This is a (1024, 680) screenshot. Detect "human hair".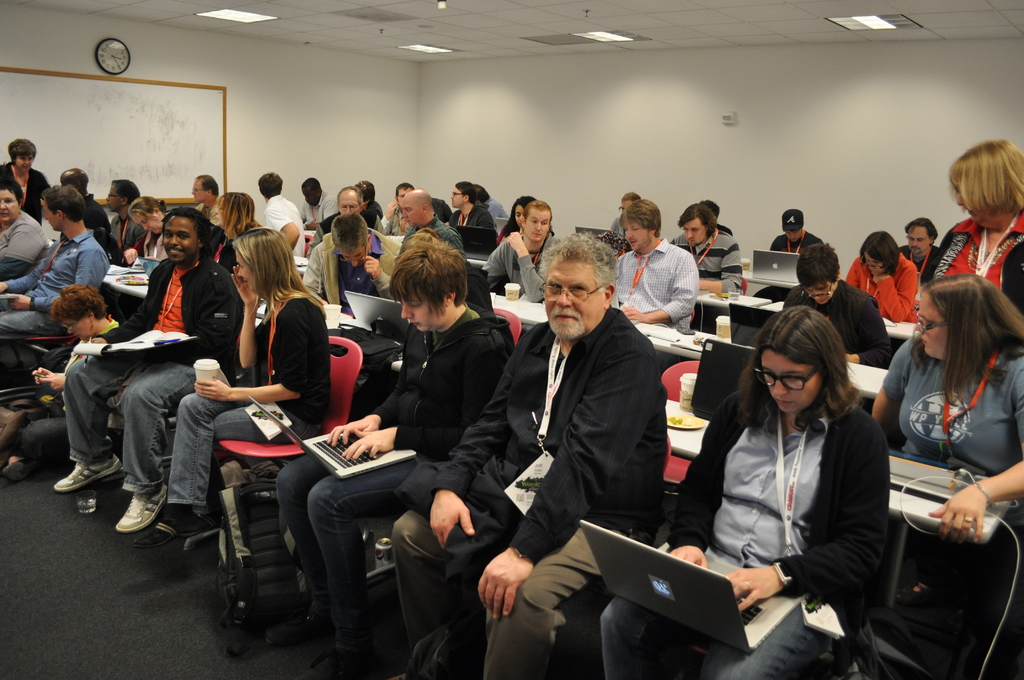
(307,176,322,196).
